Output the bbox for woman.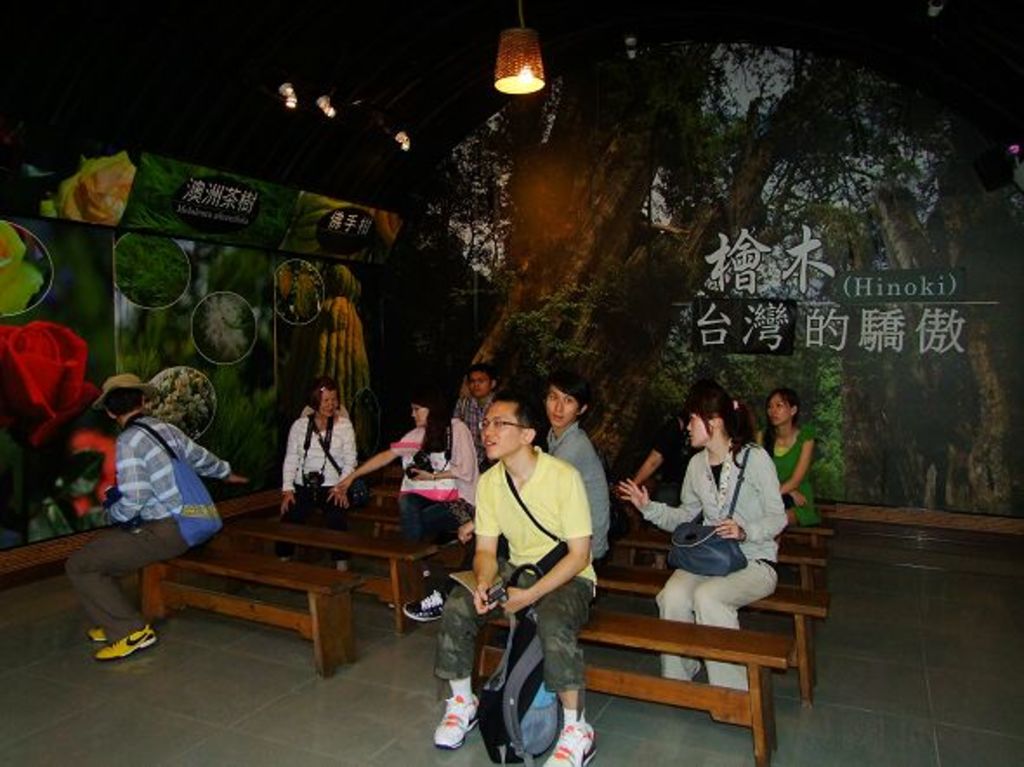
bbox=[760, 385, 821, 524].
